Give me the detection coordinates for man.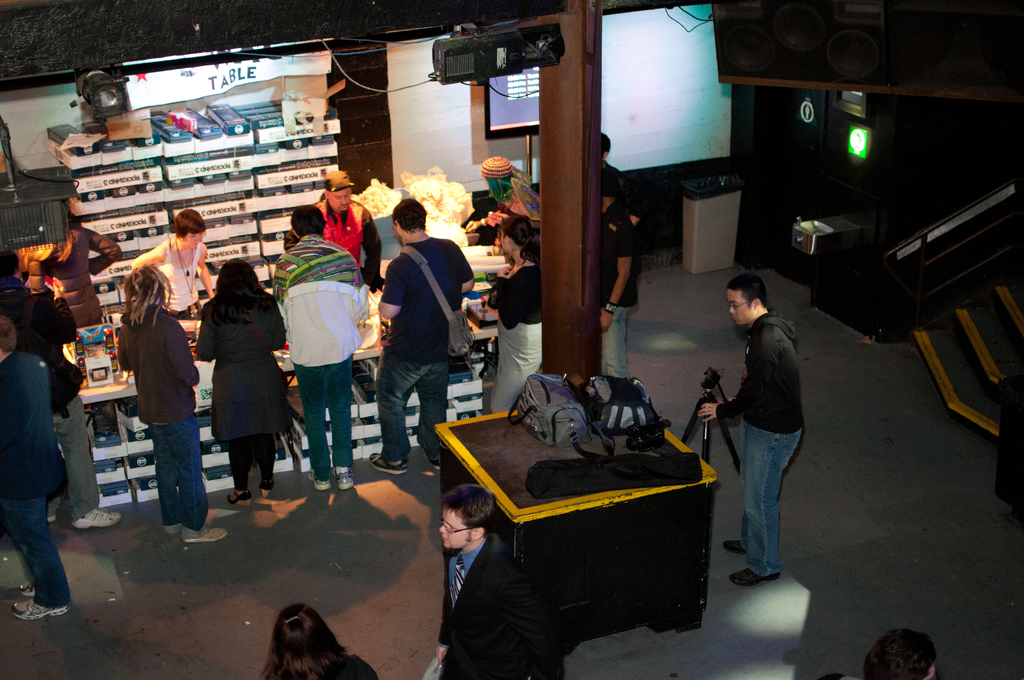
<box>598,172,639,380</box>.
